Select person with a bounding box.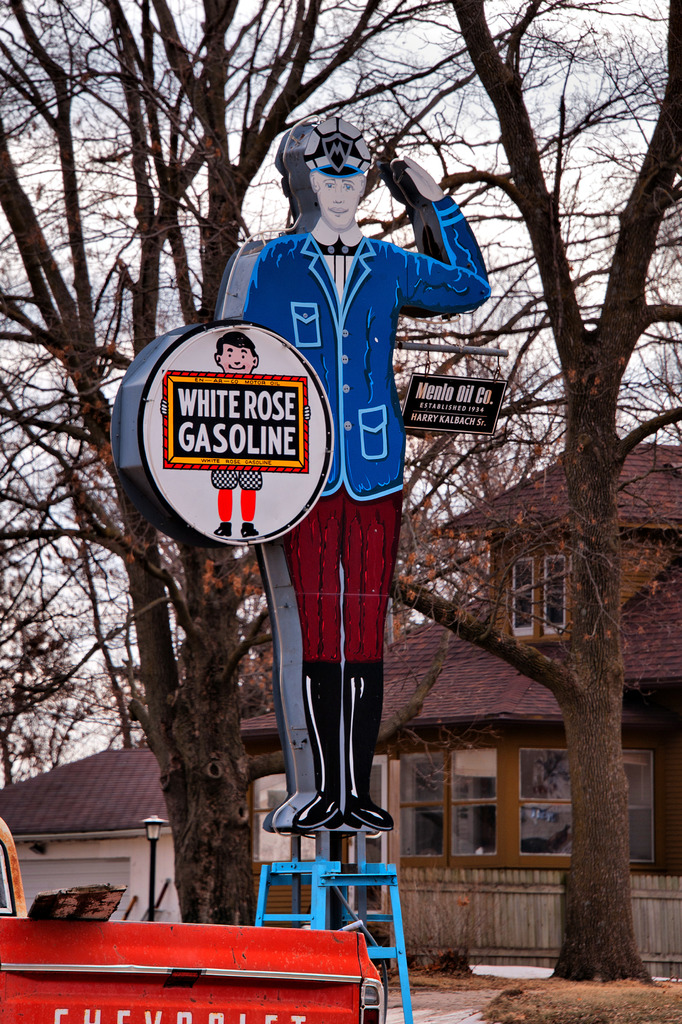
218 139 473 813.
